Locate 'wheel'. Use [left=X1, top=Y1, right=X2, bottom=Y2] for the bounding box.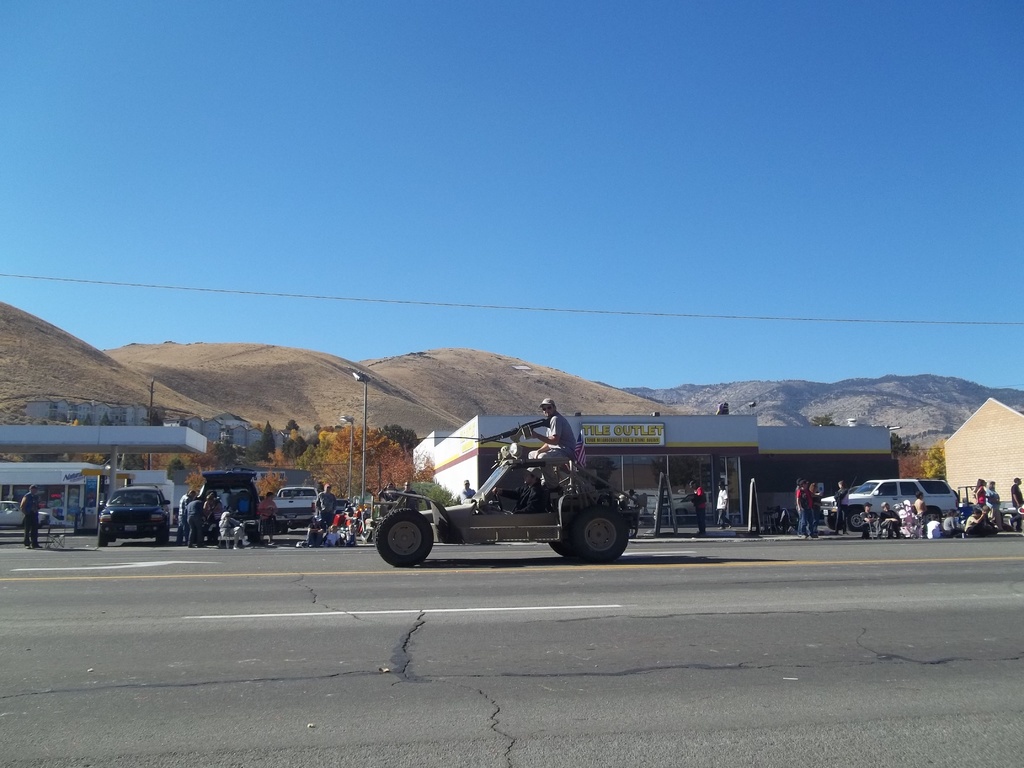
[left=156, top=526, right=166, bottom=543].
